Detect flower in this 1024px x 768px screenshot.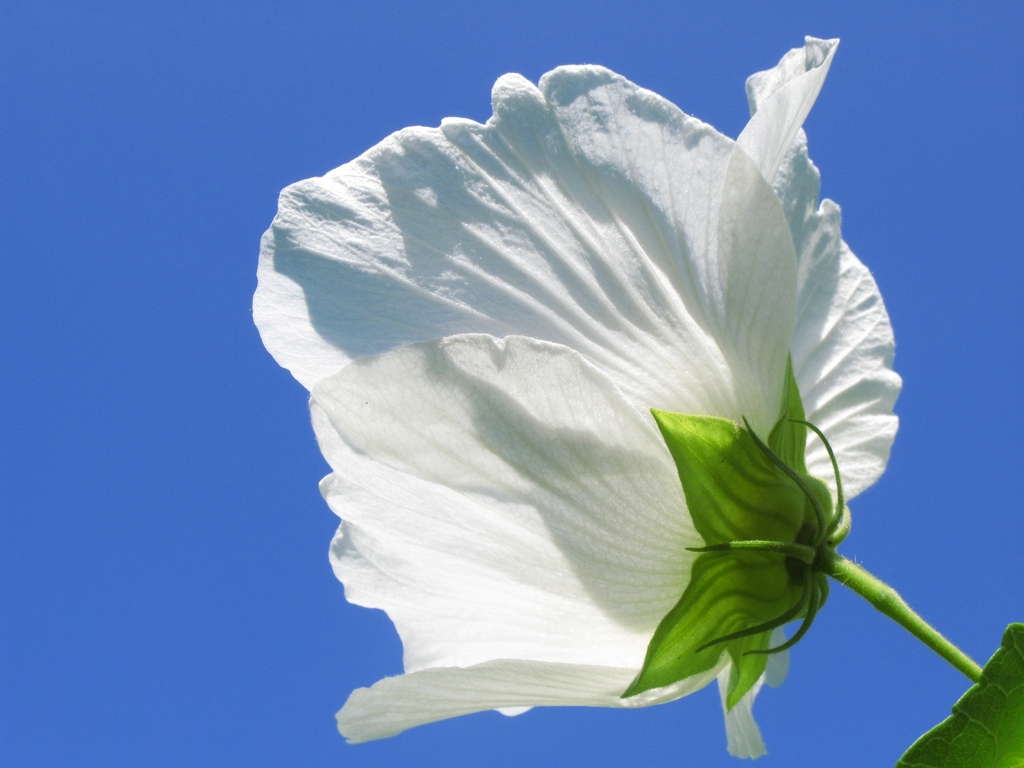
Detection: x1=268, y1=88, x2=897, y2=725.
